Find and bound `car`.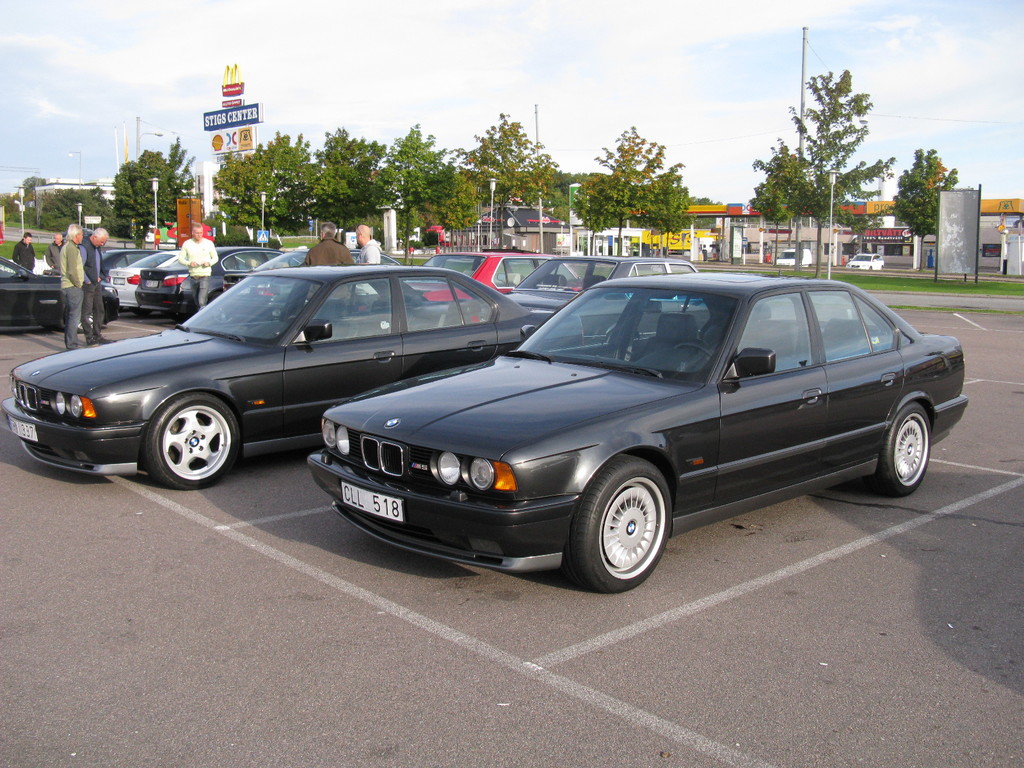
Bound: <box>0,252,555,491</box>.
